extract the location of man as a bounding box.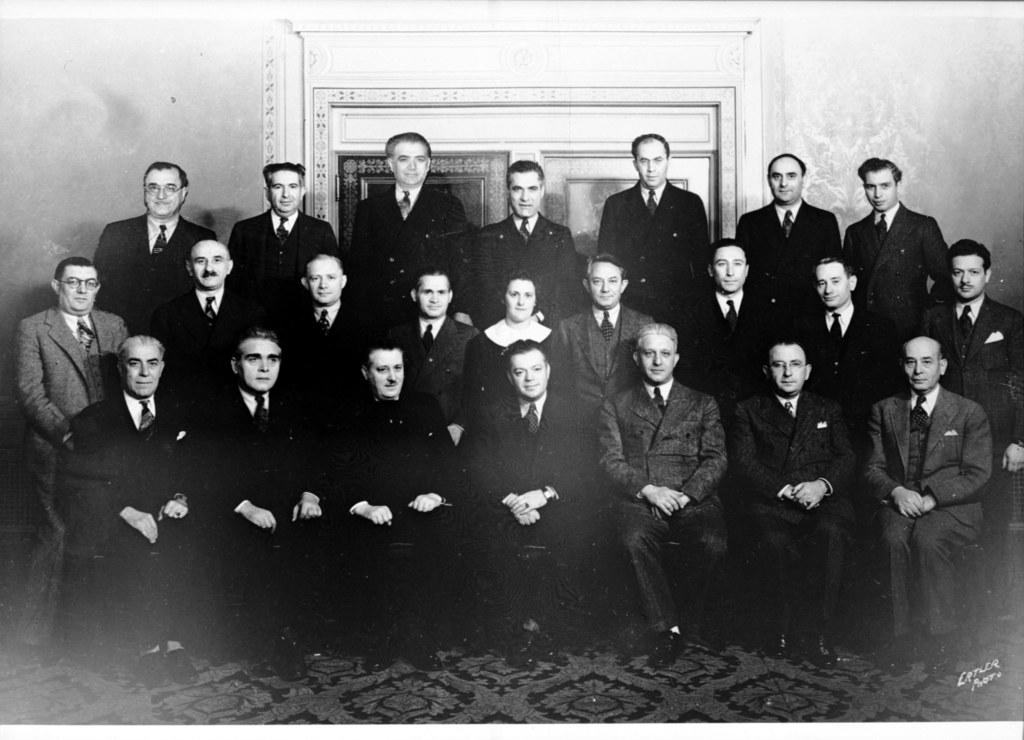
(x1=729, y1=150, x2=841, y2=279).
